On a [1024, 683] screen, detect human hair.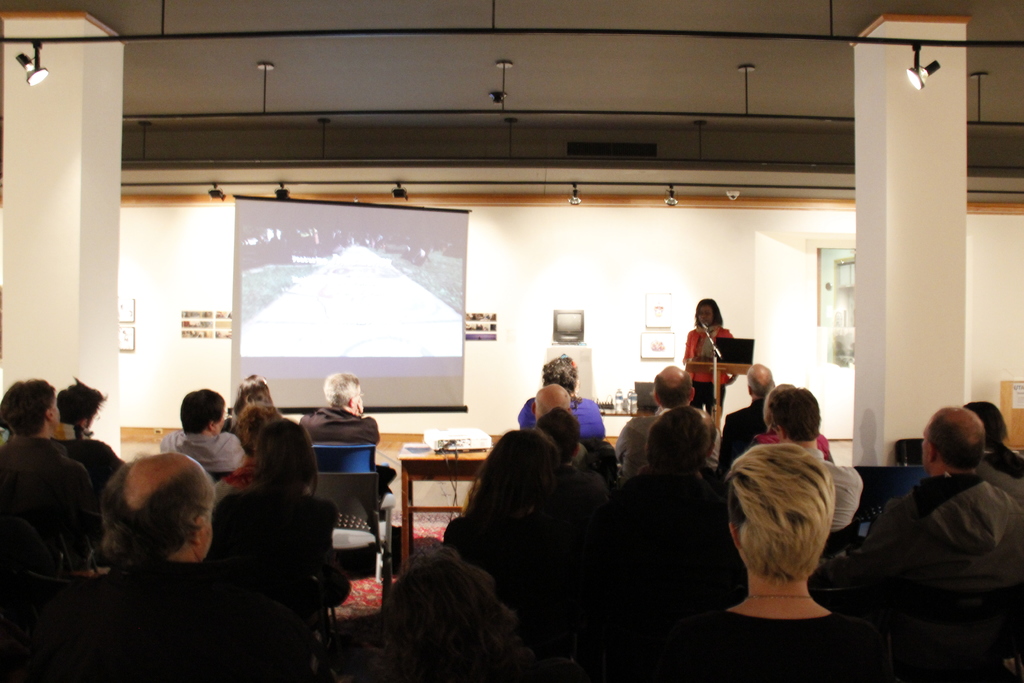
box=[252, 418, 320, 488].
